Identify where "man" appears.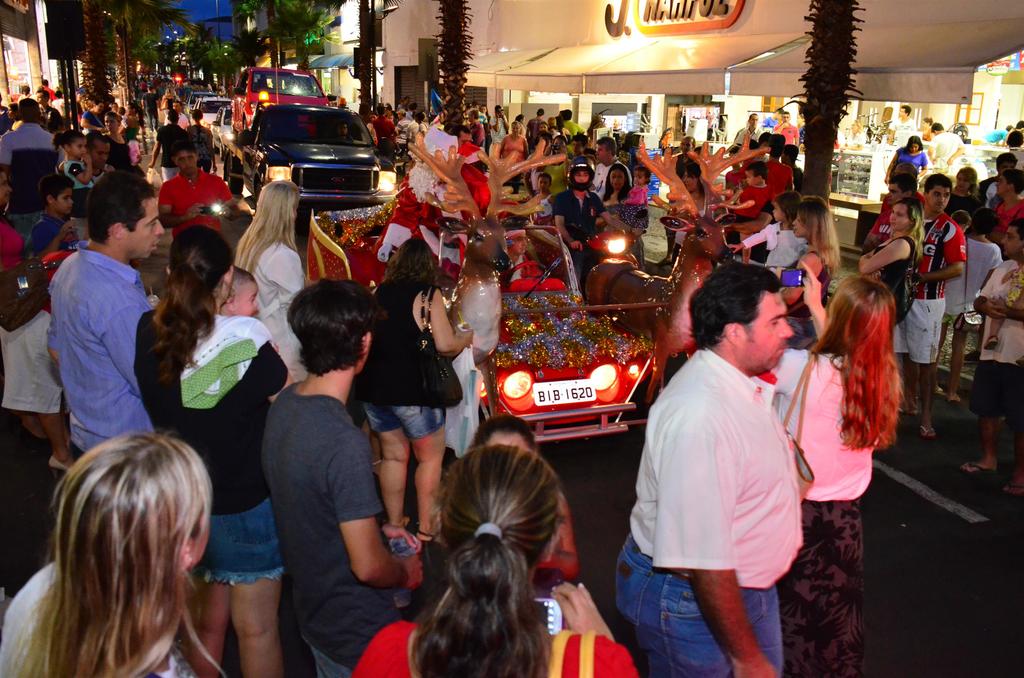
Appears at l=33, t=86, r=58, b=131.
